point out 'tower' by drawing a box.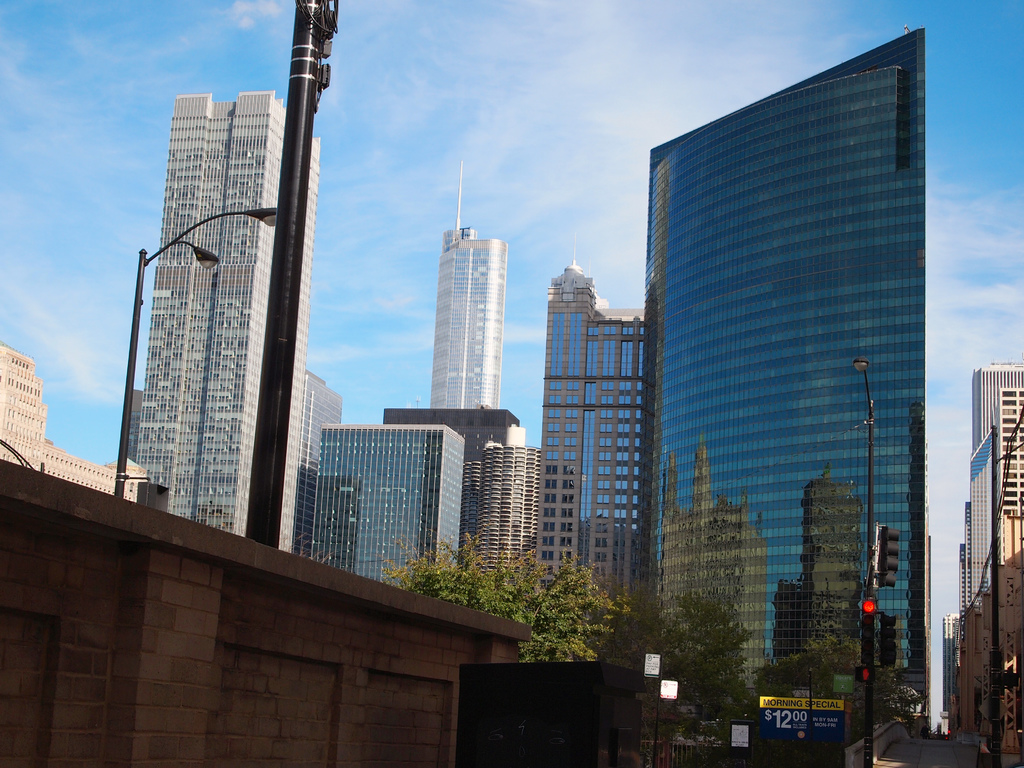
detection(427, 164, 498, 415).
